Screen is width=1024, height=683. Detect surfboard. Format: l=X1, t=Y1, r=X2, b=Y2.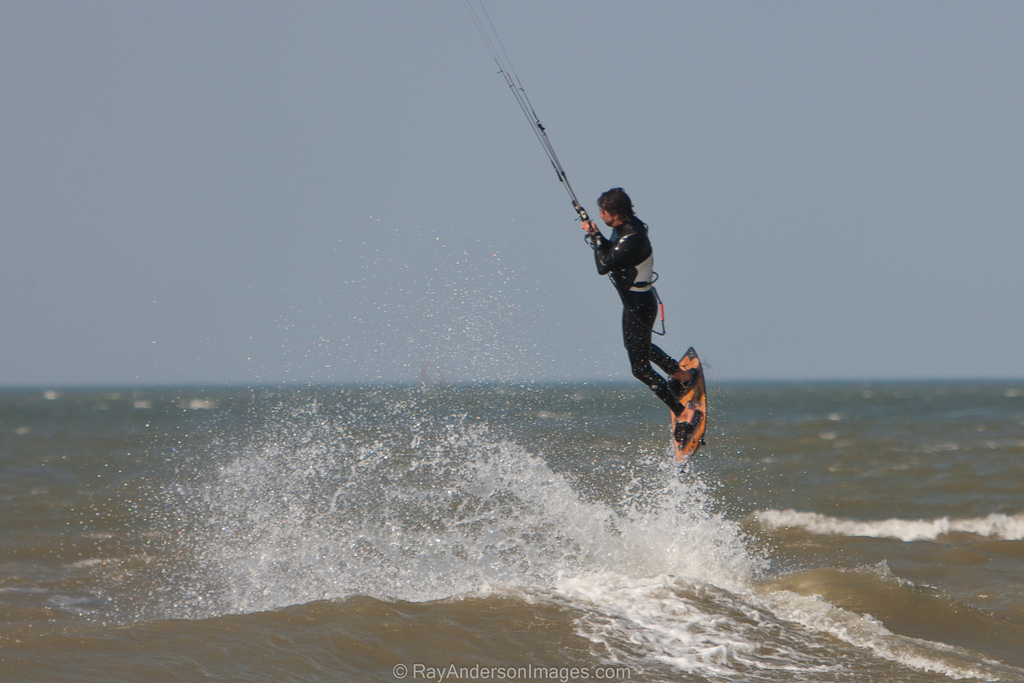
l=669, t=346, r=708, b=467.
